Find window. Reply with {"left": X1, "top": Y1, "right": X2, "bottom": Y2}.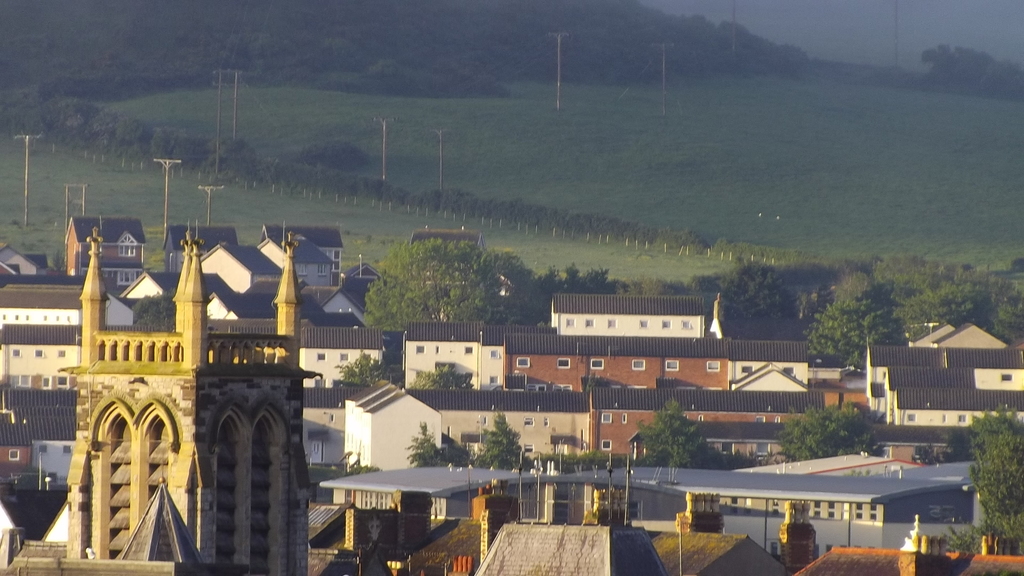
{"left": 957, "top": 413, "right": 968, "bottom": 421}.
